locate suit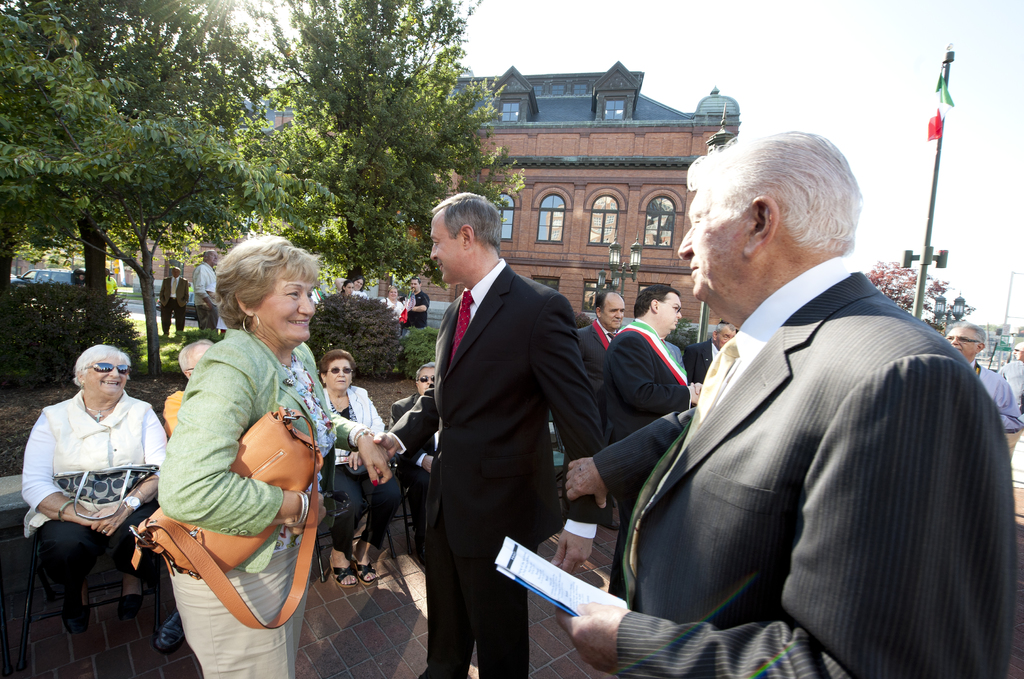
locate(321, 387, 393, 460)
